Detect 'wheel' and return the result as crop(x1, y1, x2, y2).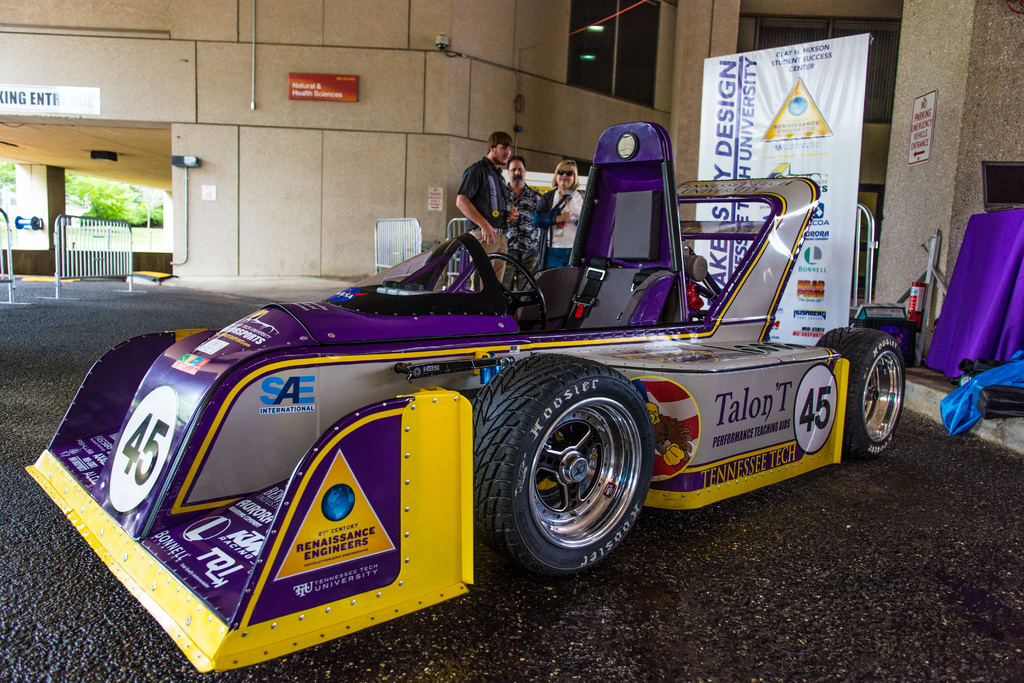
crop(499, 358, 644, 576).
